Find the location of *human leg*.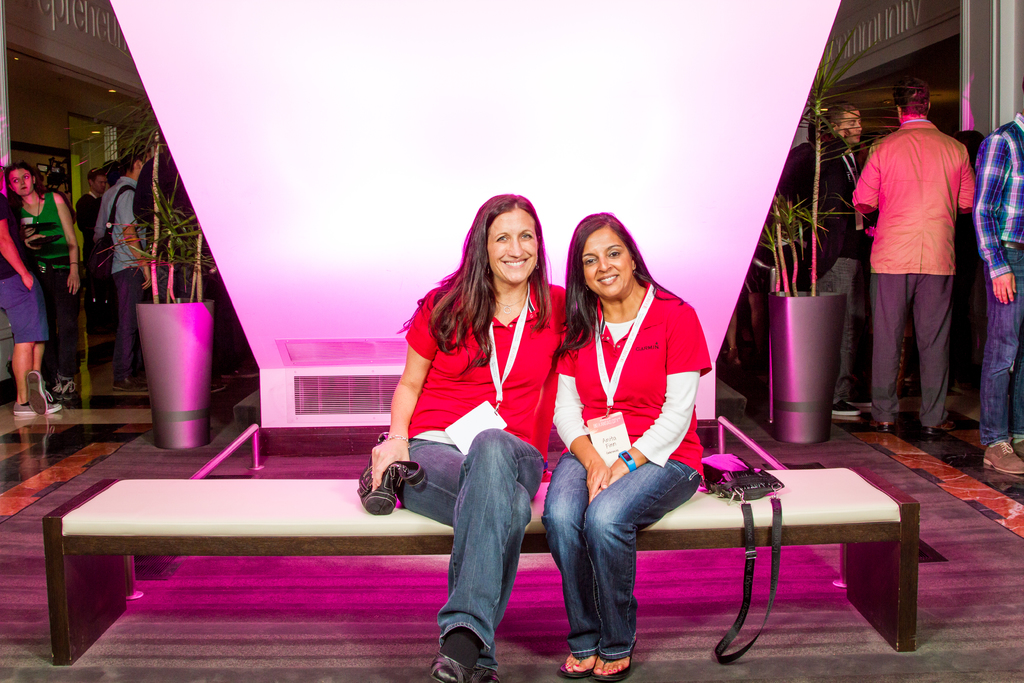
Location: [x1=115, y1=272, x2=141, y2=393].
